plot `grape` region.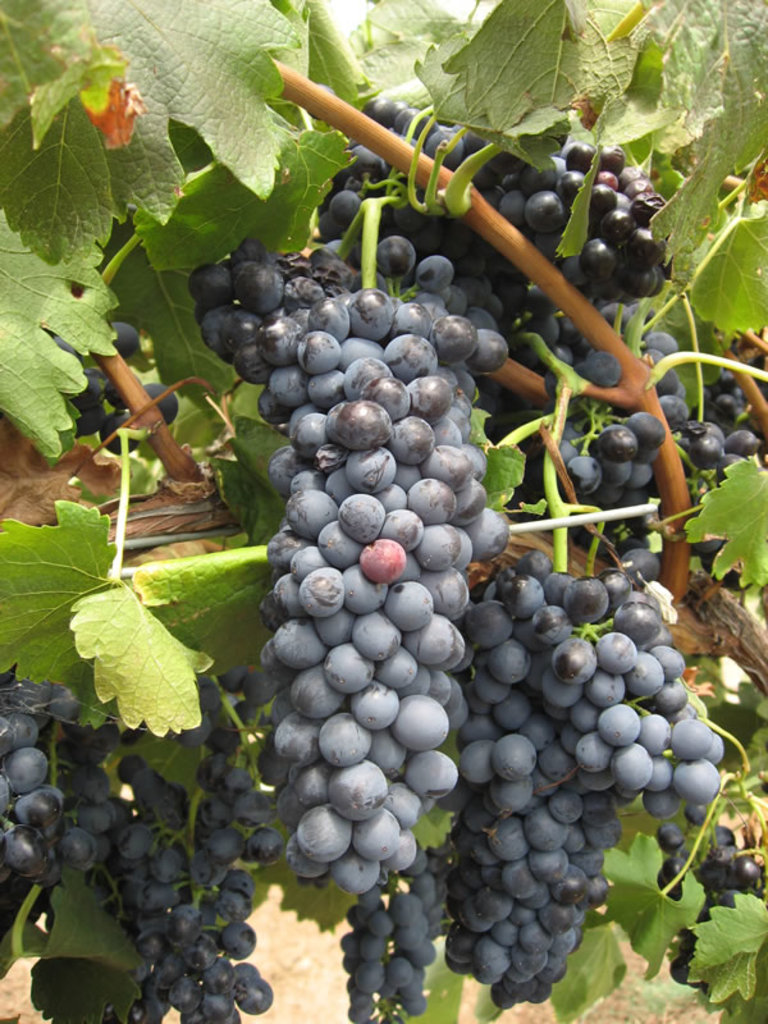
Plotted at (left=108, top=385, right=124, bottom=406).
